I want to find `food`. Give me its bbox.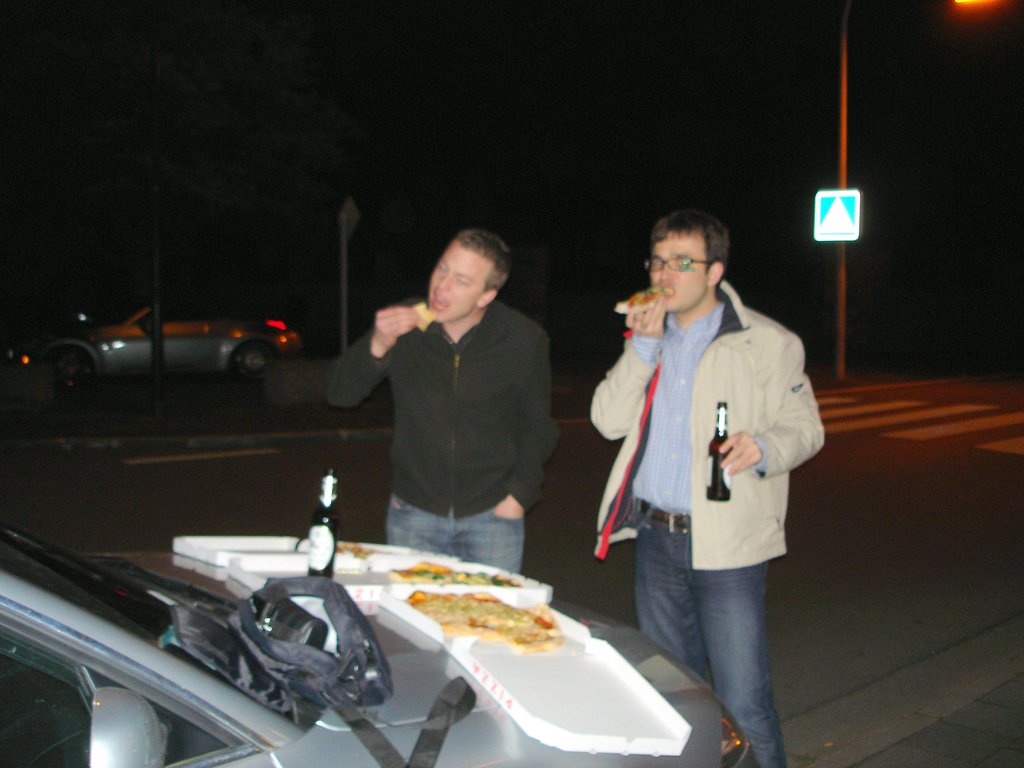
411,302,438,331.
